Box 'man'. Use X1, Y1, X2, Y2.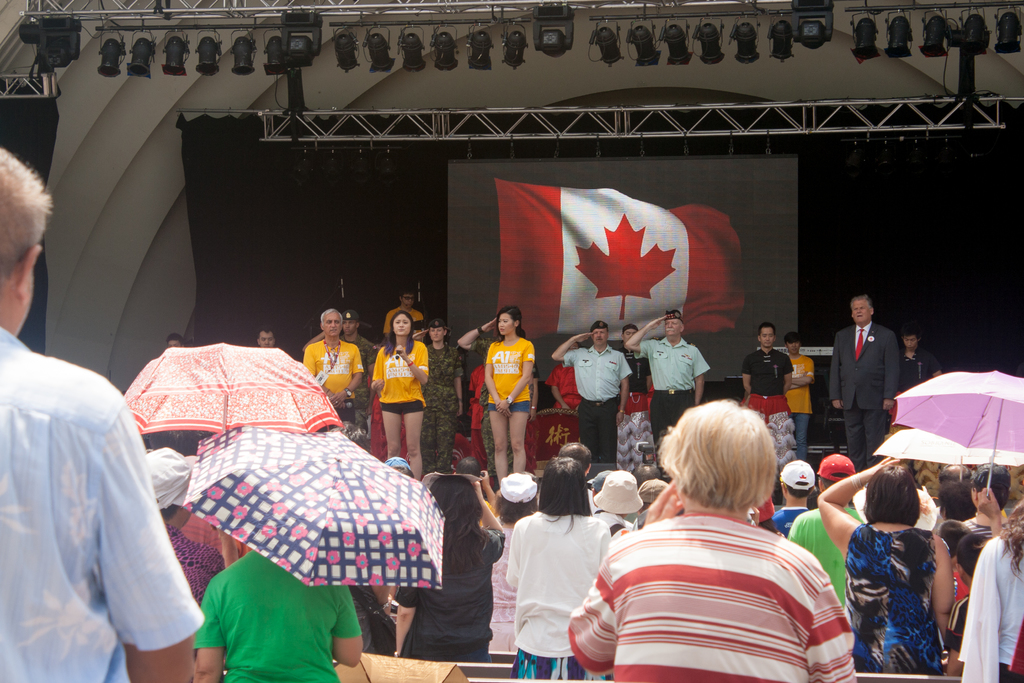
776, 331, 817, 463.
